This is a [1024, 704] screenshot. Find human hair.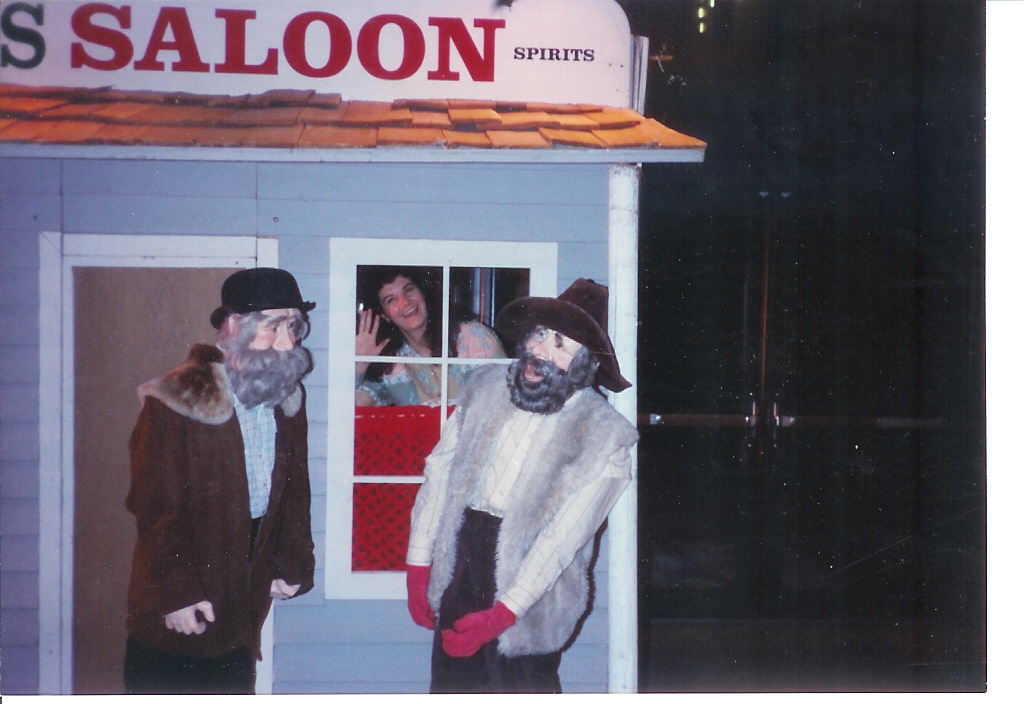
Bounding box: x1=573, y1=345, x2=600, y2=371.
